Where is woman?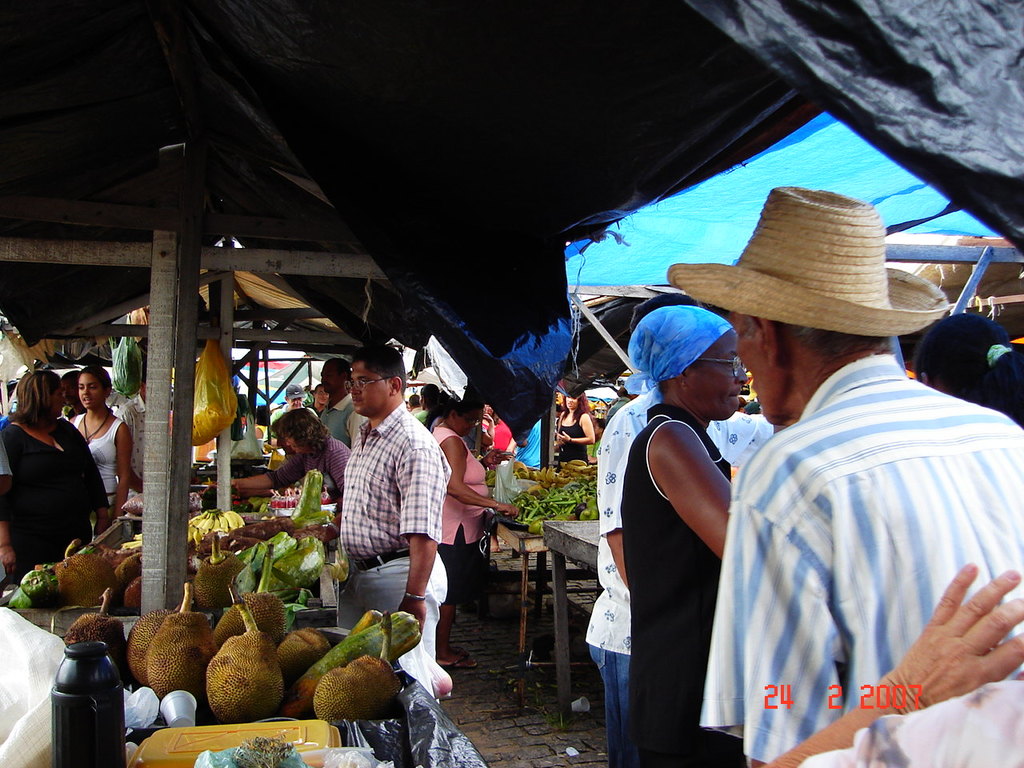
[x1=430, y1=399, x2=518, y2=668].
